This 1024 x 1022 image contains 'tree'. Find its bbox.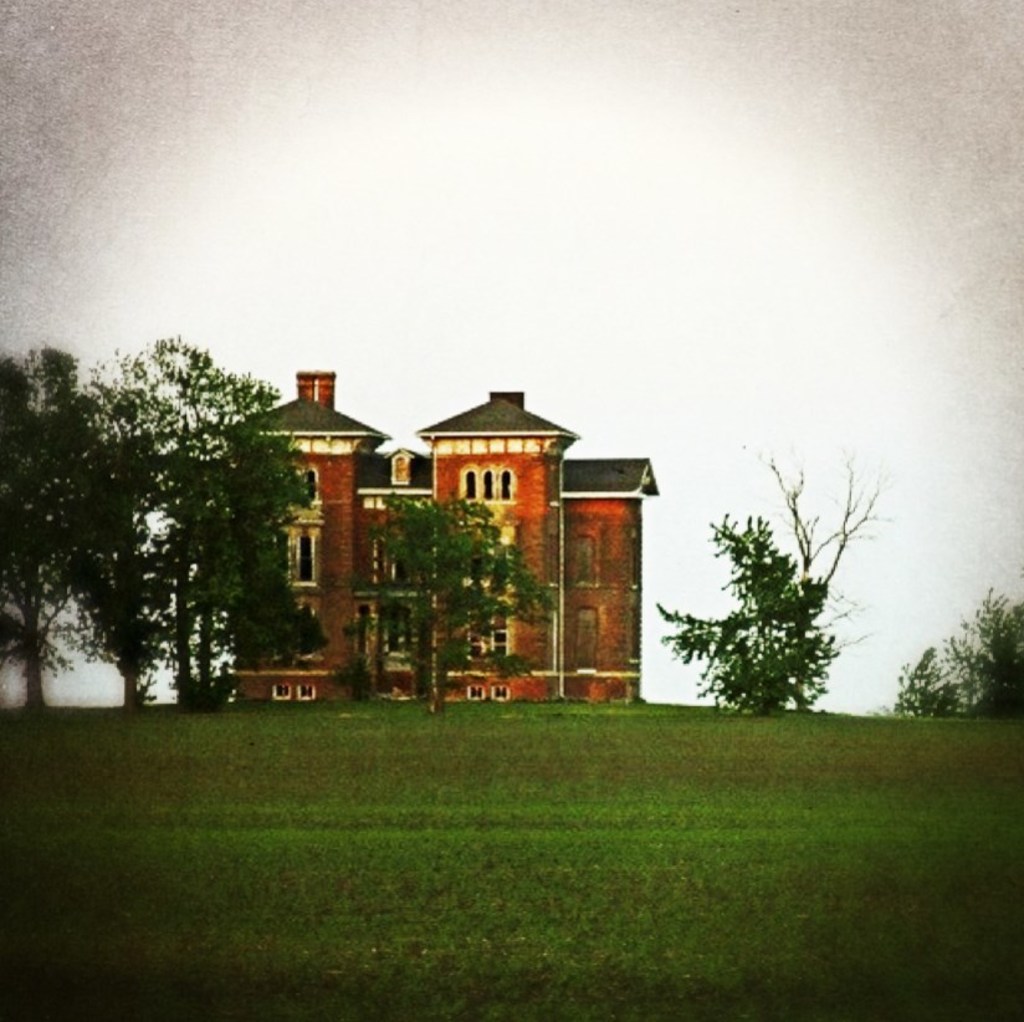
bbox(662, 446, 894, 707).
